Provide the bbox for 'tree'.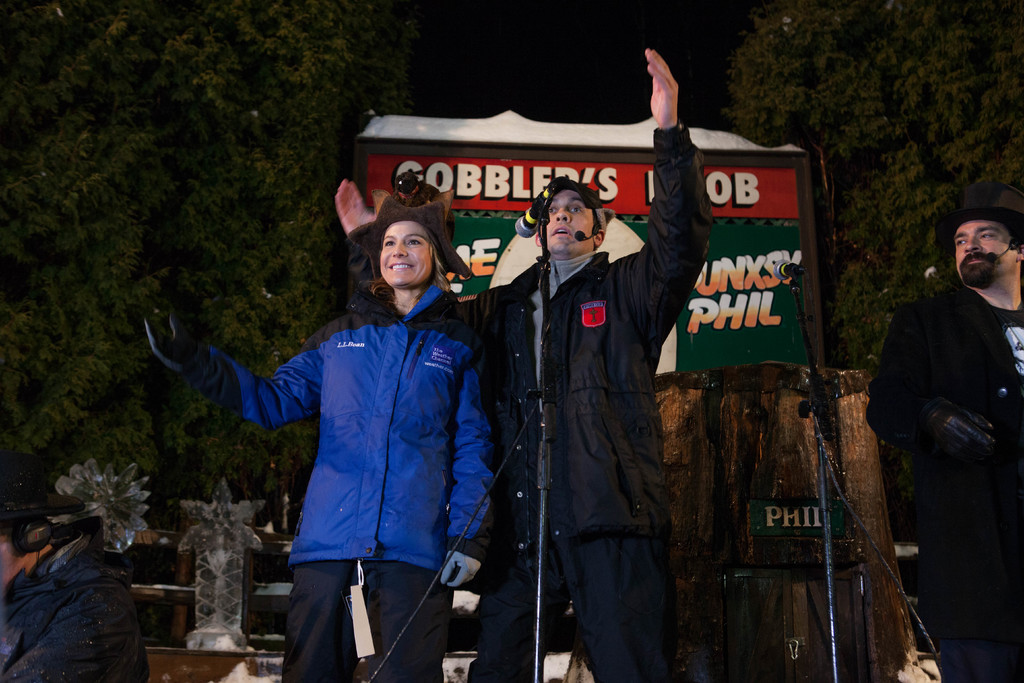
bbox=[0, 0, 403, 532].
